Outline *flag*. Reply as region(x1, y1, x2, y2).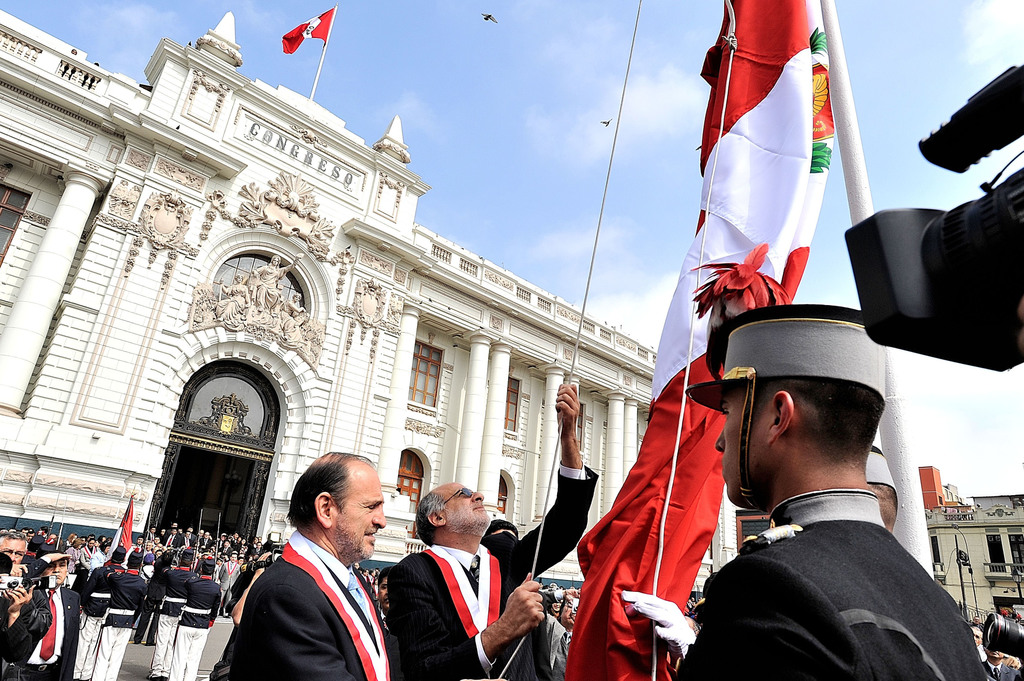
region(564, 0, 834, 680).
